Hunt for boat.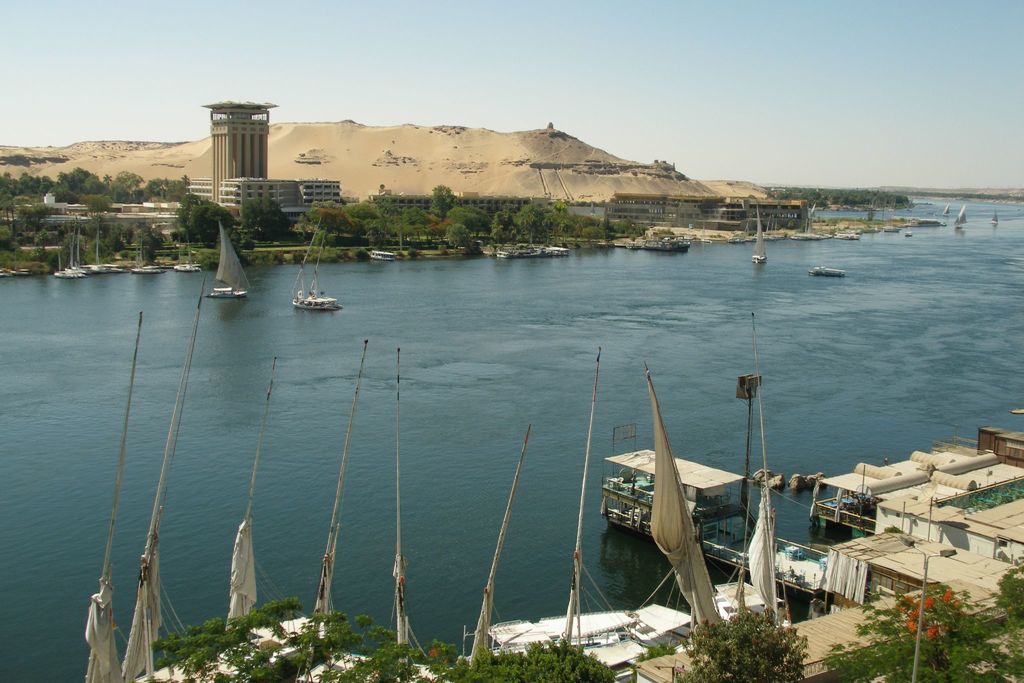
Hunted down at <box>754,206,767,261</box>.
